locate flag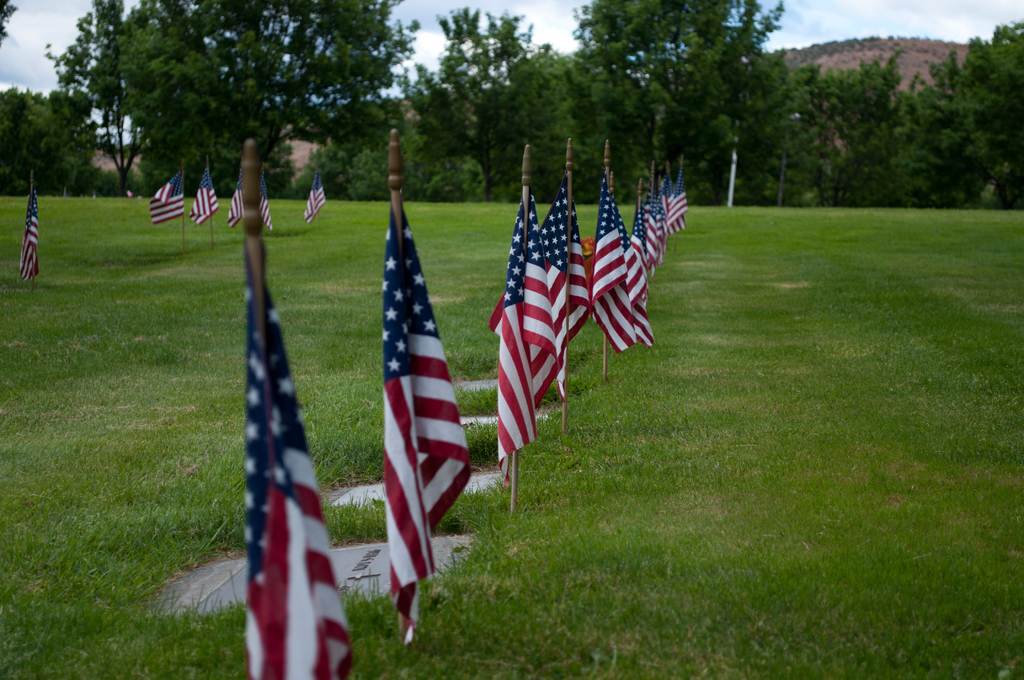
<bbox>306, 164, 328, 223</bbox>
